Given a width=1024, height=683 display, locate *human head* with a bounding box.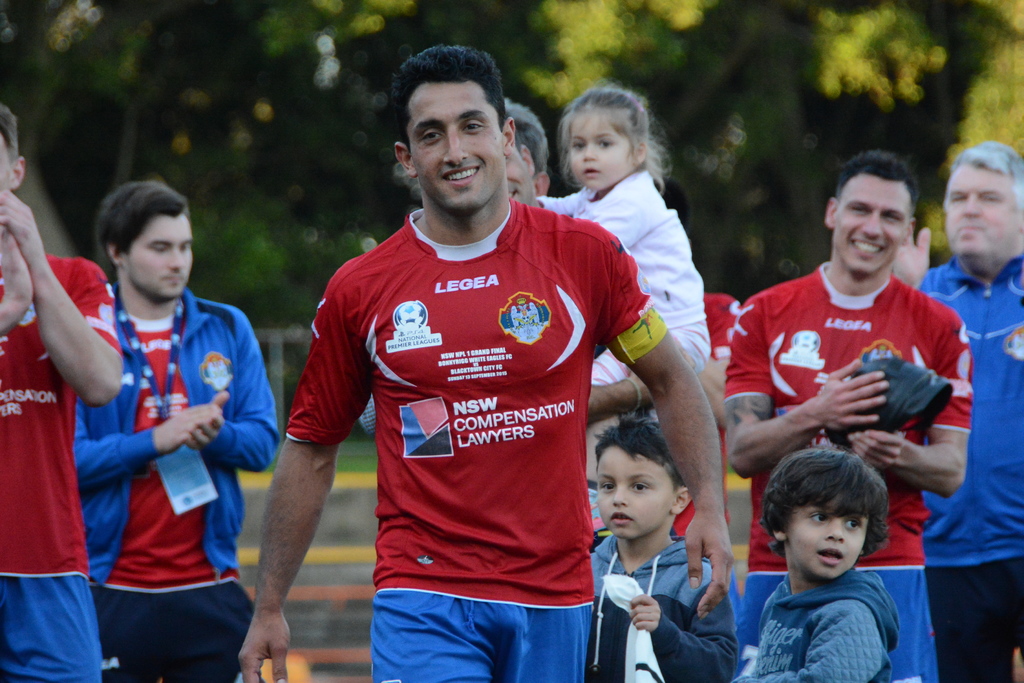
Located: 95/181/198/300.
